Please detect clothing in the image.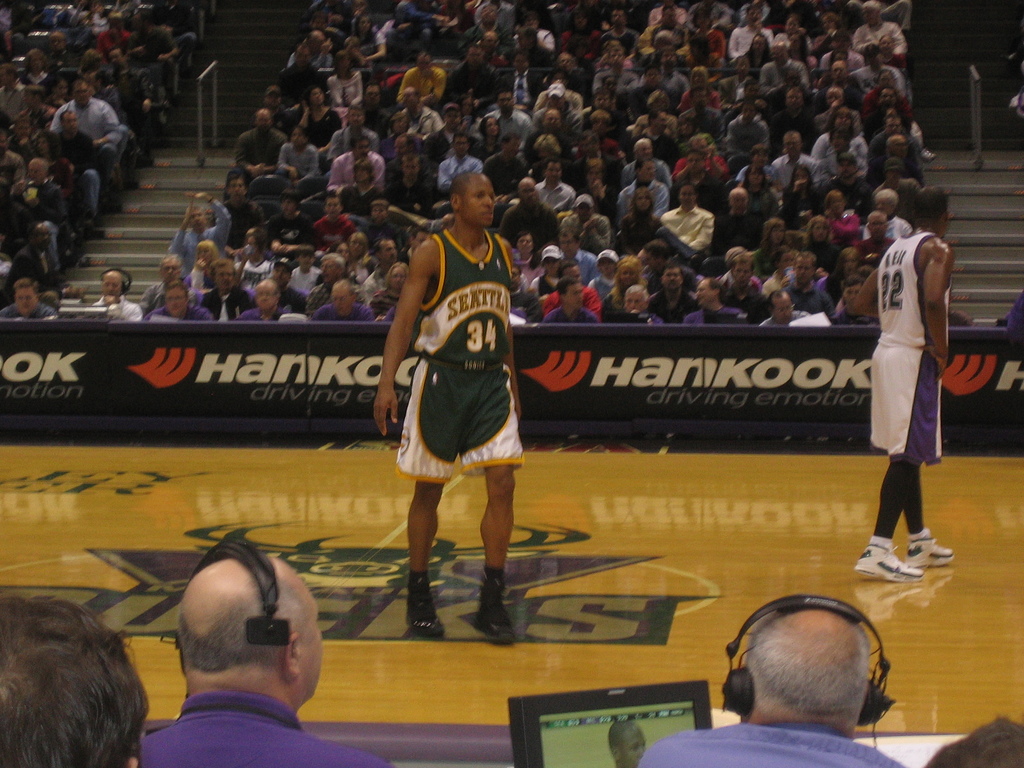
(646, 285, 700, 323).
